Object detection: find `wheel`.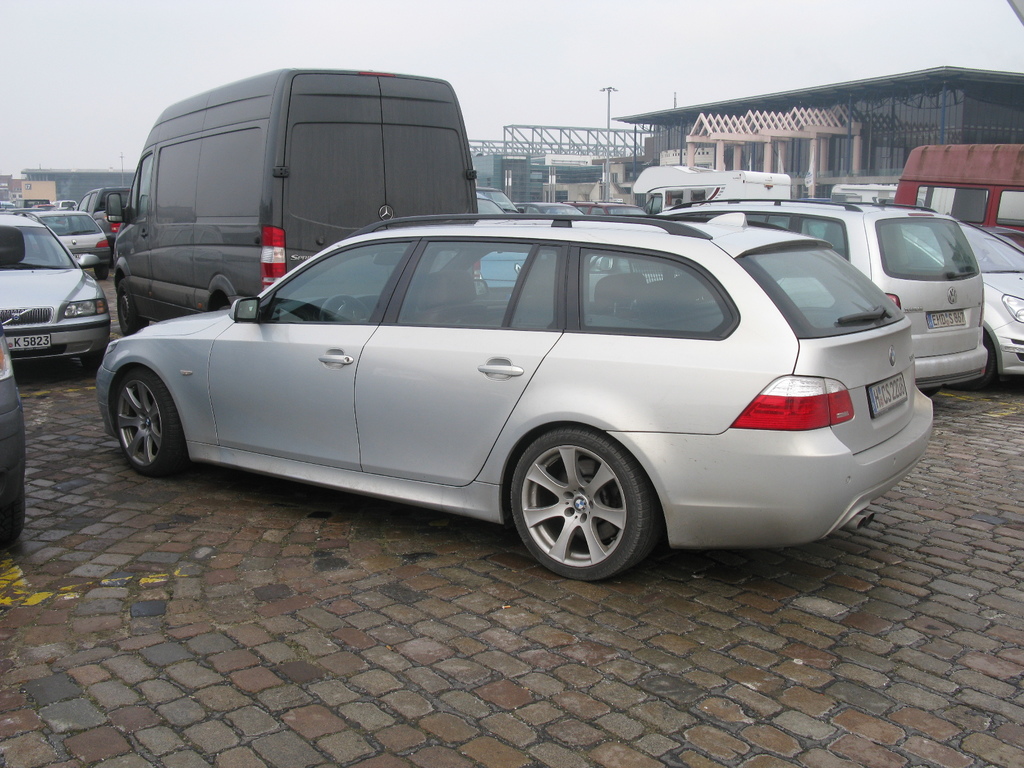
0:493:22:552.
